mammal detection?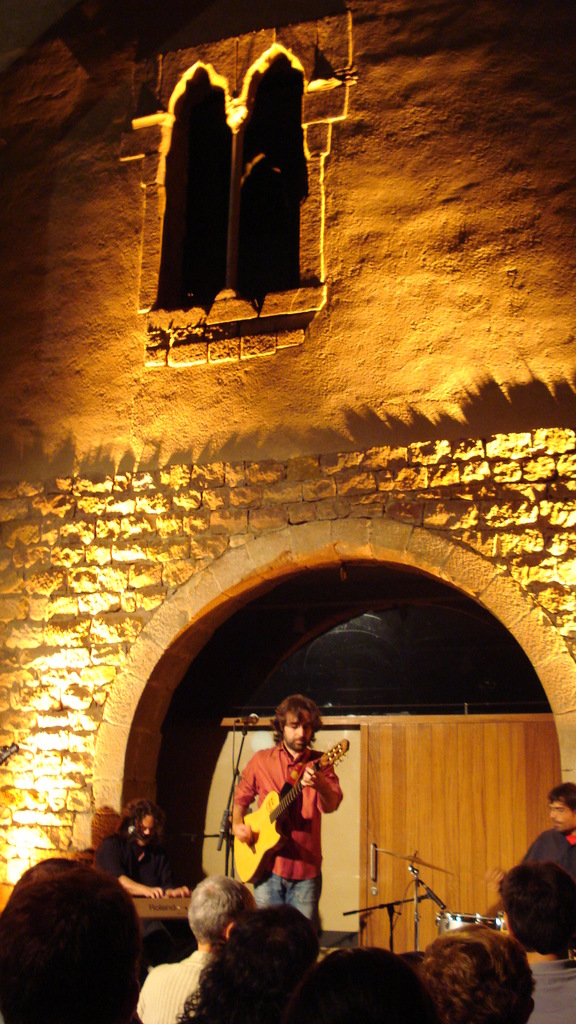
310,951,431,1023
